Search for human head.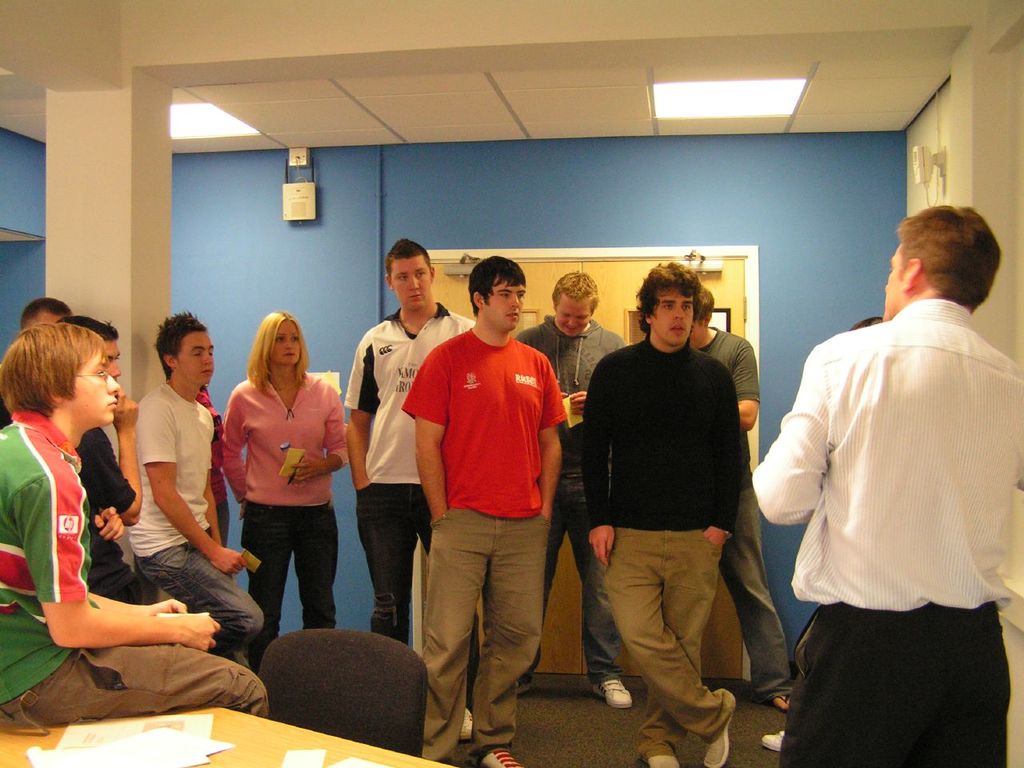
Found at x1=0 y1=322 x2=122 y2=433.
